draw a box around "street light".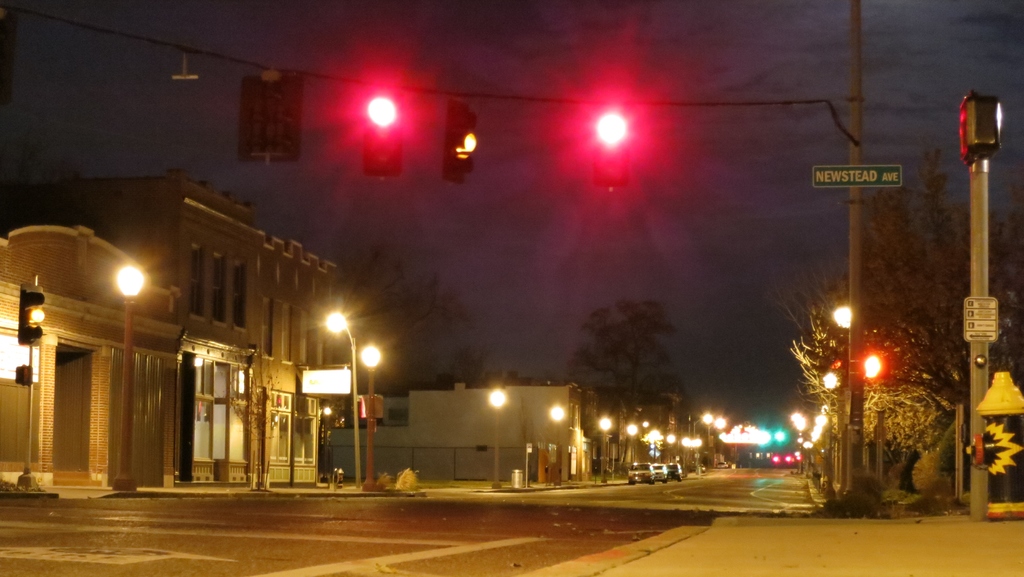
bbox=[866, 353, 884, 494].
